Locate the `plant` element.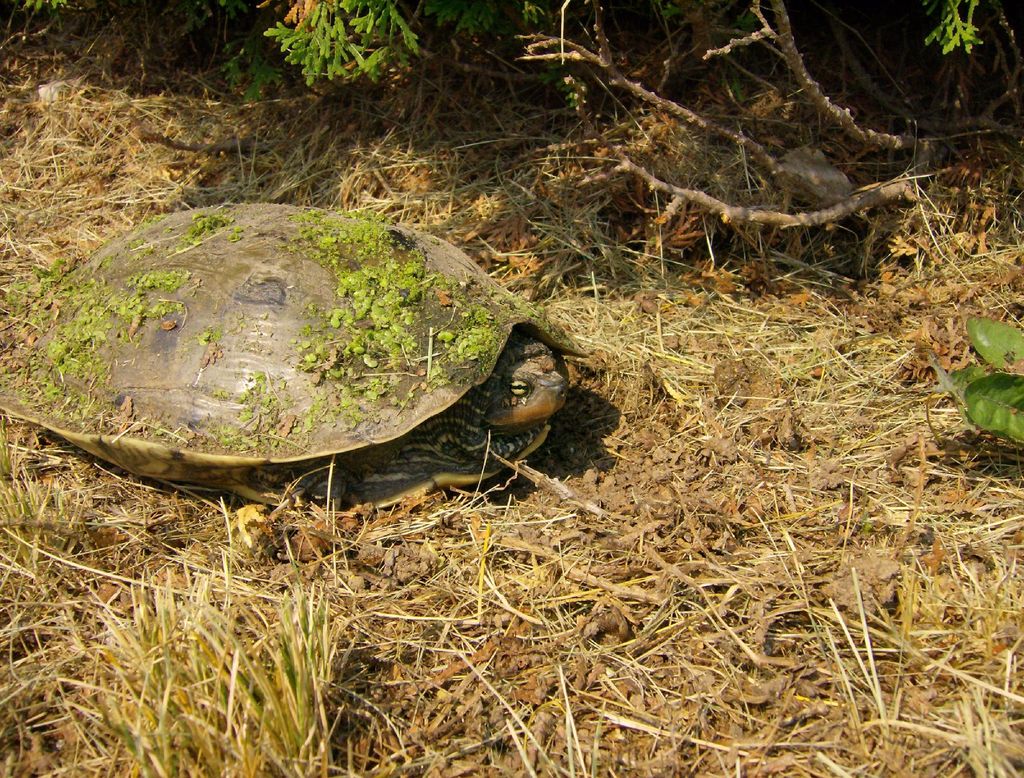
Element bbox: [left=544, top=58, right=583, bottom=109].
